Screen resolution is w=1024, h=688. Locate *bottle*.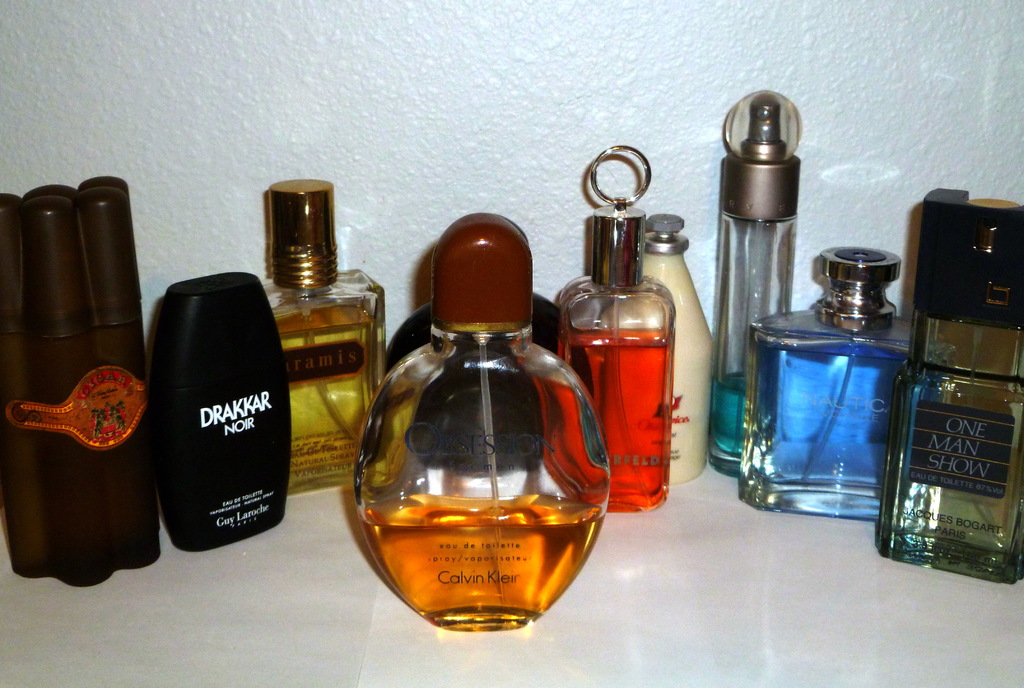
x1=1 y1=177 x2=186 y2=600.
